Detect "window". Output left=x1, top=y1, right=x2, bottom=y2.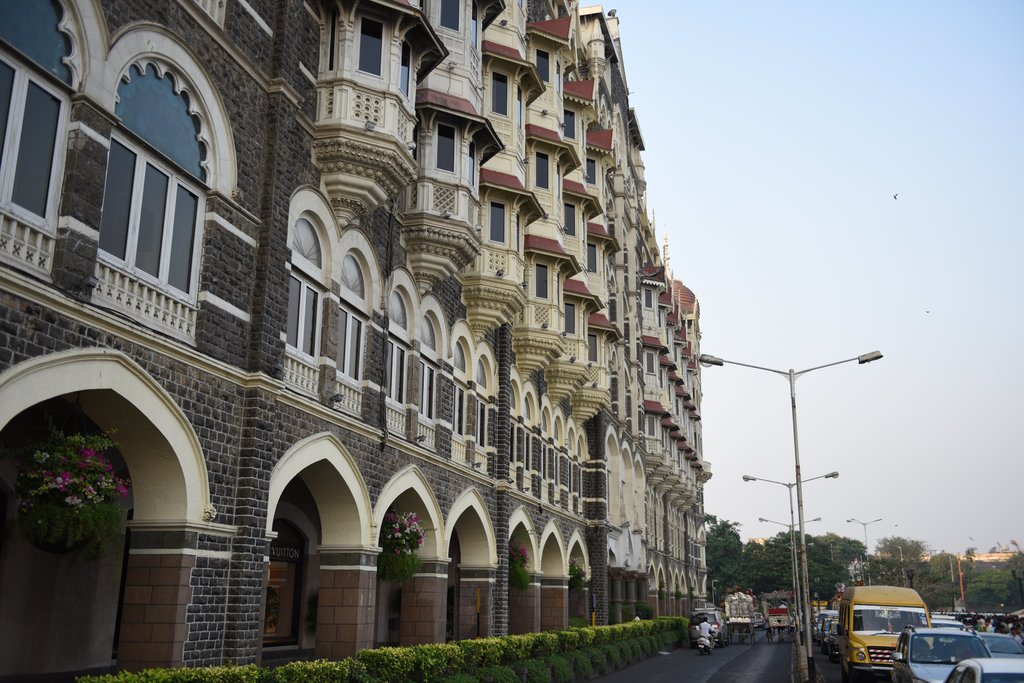
left=445, top=382, right=463, bottom=430.
